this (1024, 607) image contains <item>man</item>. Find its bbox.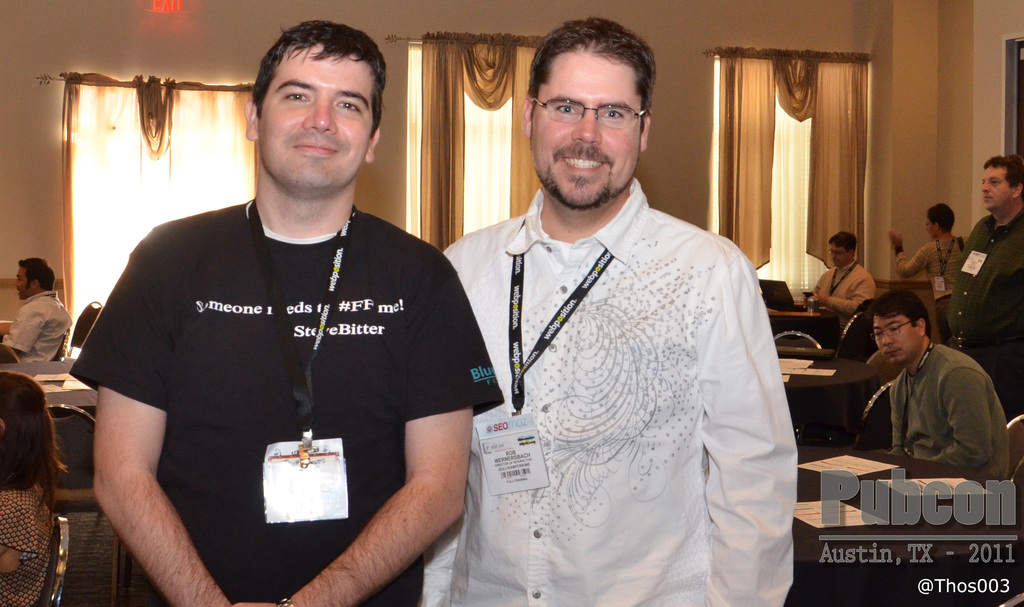
439/17/797/606.
